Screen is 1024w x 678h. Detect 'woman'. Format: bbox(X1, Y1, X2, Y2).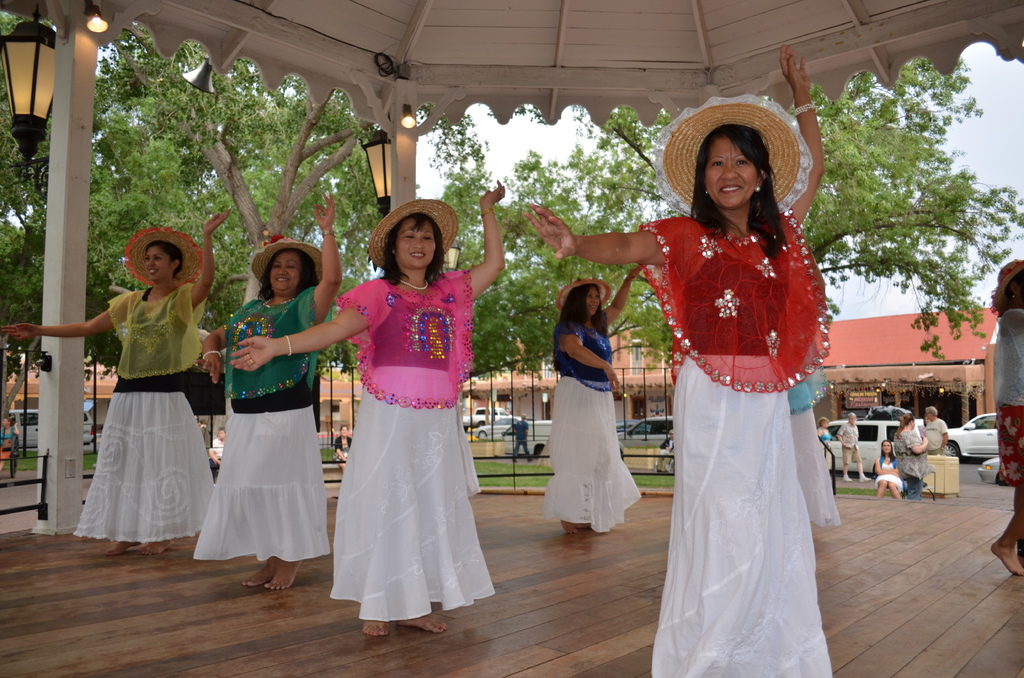
bbox(49, 225, 221, 550).
